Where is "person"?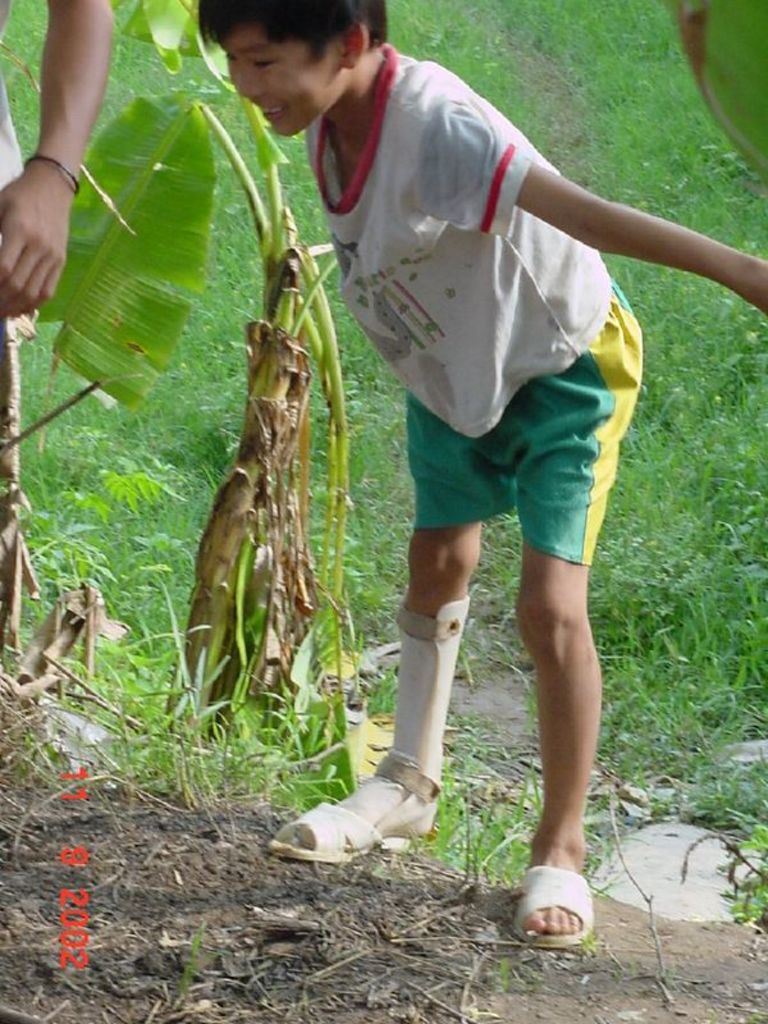
x1=188, y1=0, x2=767, y2=947.
